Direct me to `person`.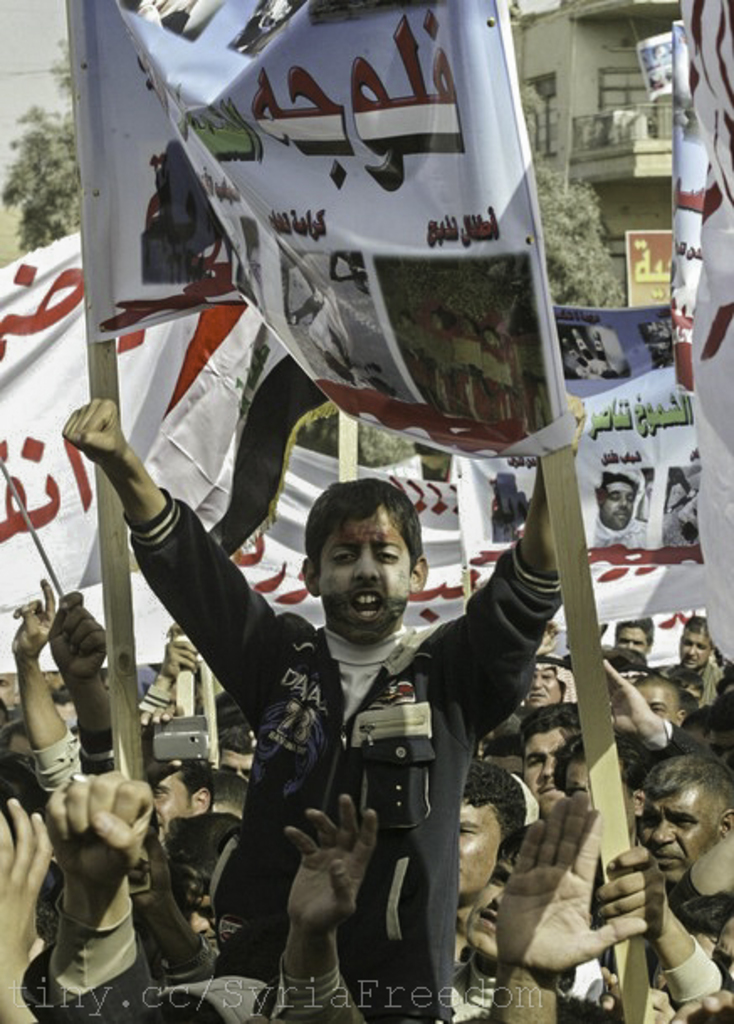
Direction: rect(593, 473, 638, 529).
